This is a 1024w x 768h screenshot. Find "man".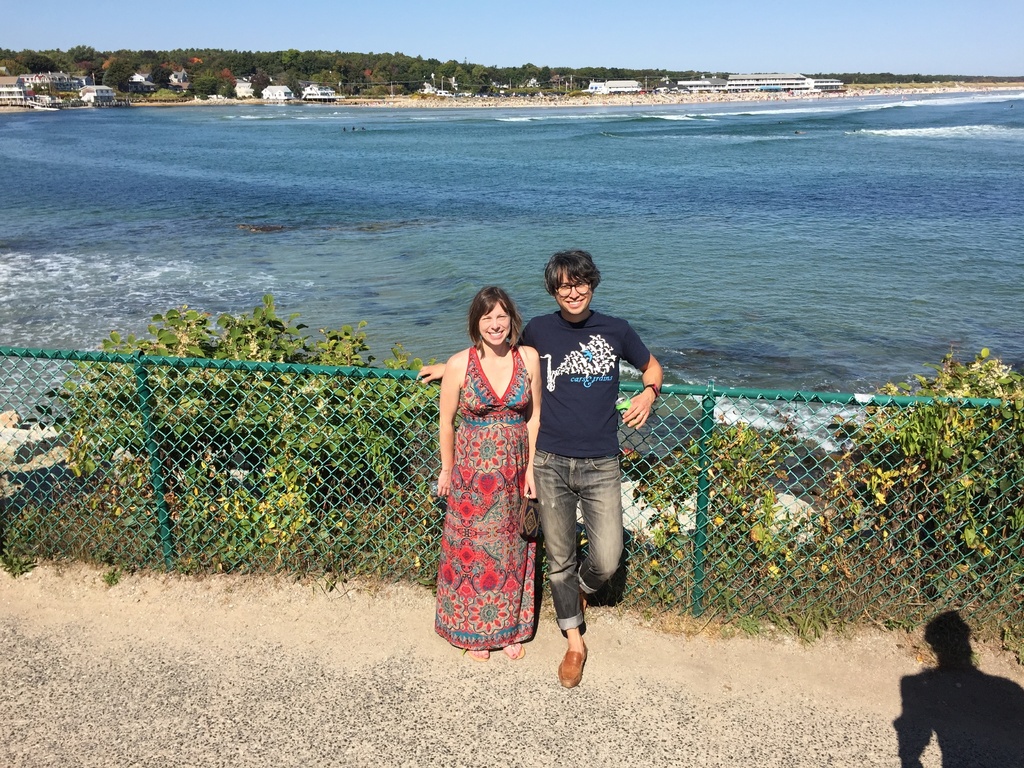
Bounding box: 417:251:663:687.
